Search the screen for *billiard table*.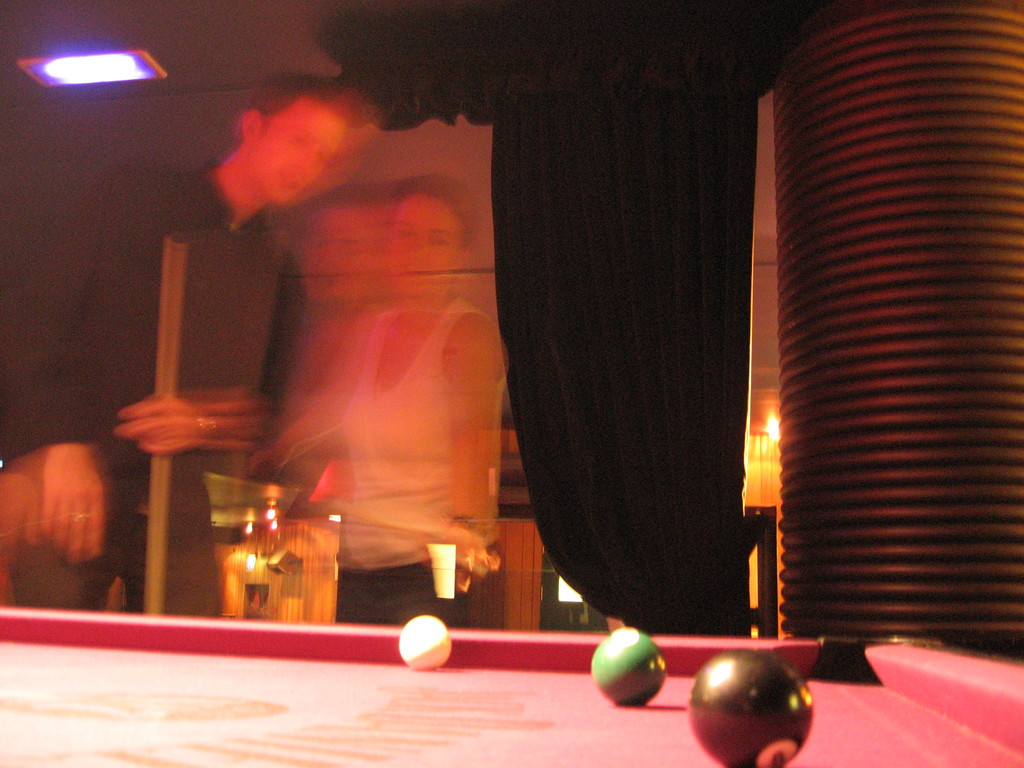
Found at <box>0,608,1023,767</box>.
